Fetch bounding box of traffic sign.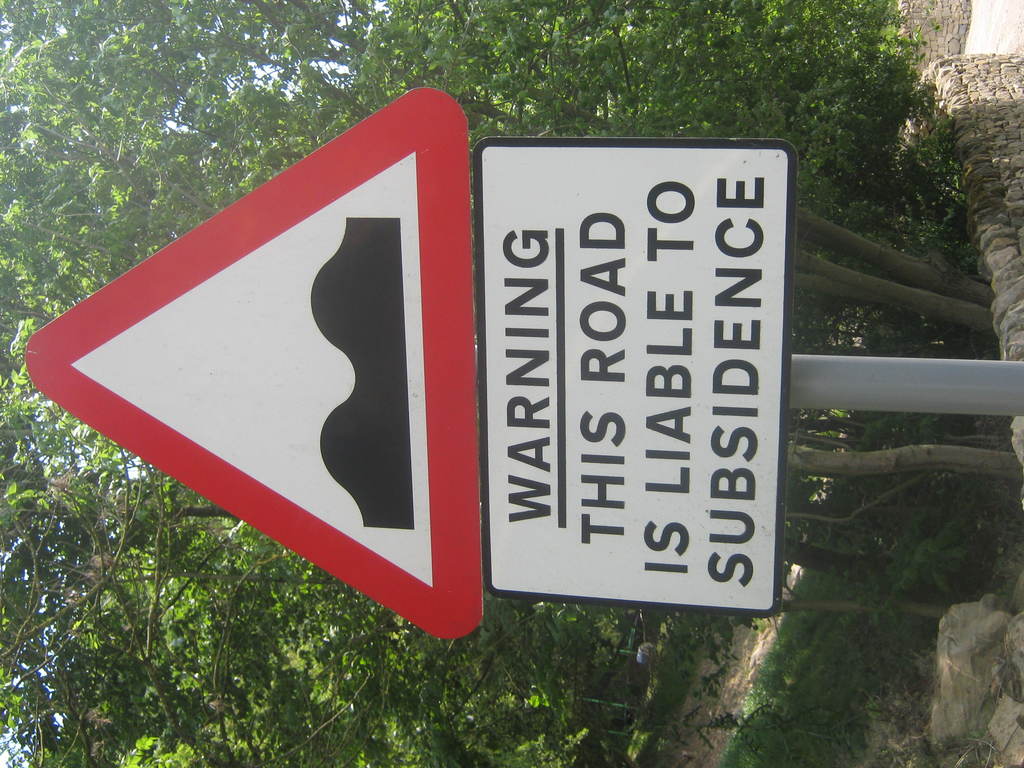
Bbox: BBox(472, 140, 792, 616).
